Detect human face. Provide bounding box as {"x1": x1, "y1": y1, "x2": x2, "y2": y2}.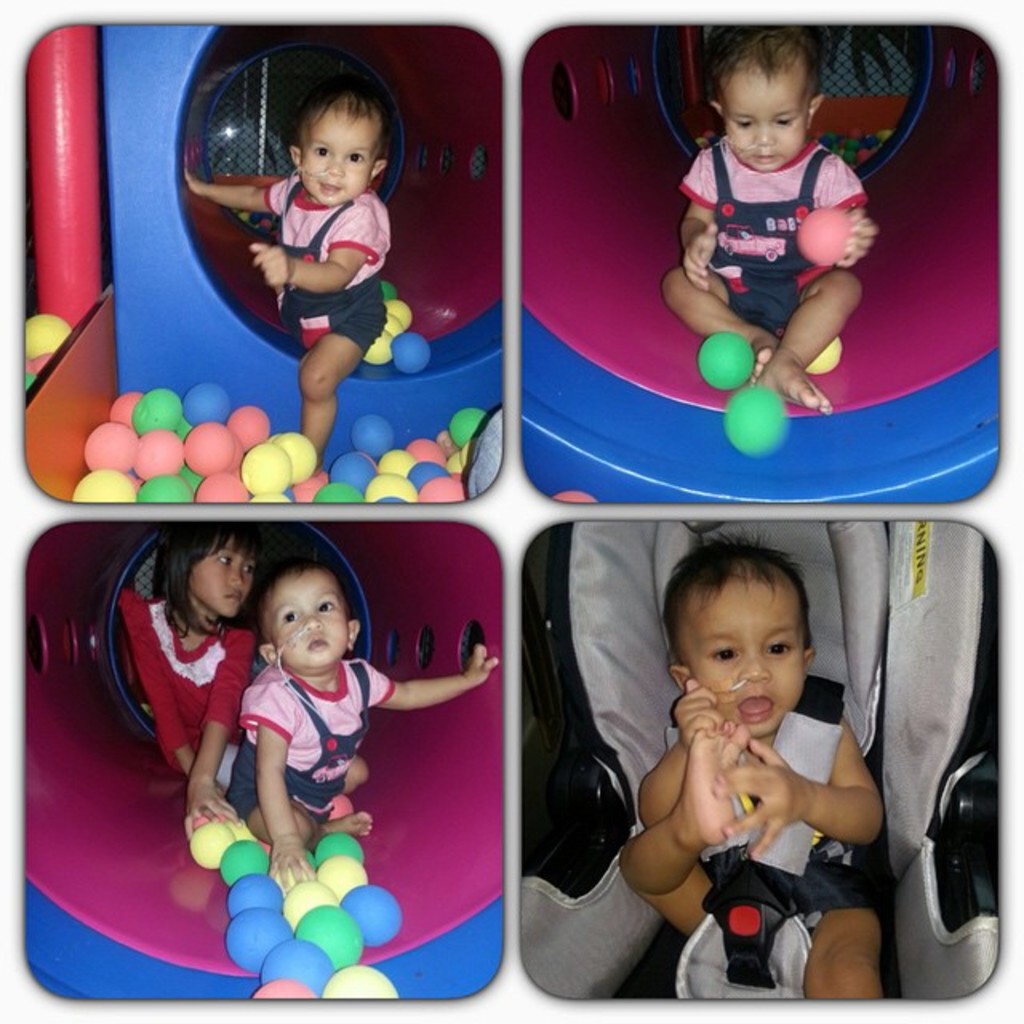
{"x1": 186, "y1": 525, "x2": 251, "y2": 611}.
